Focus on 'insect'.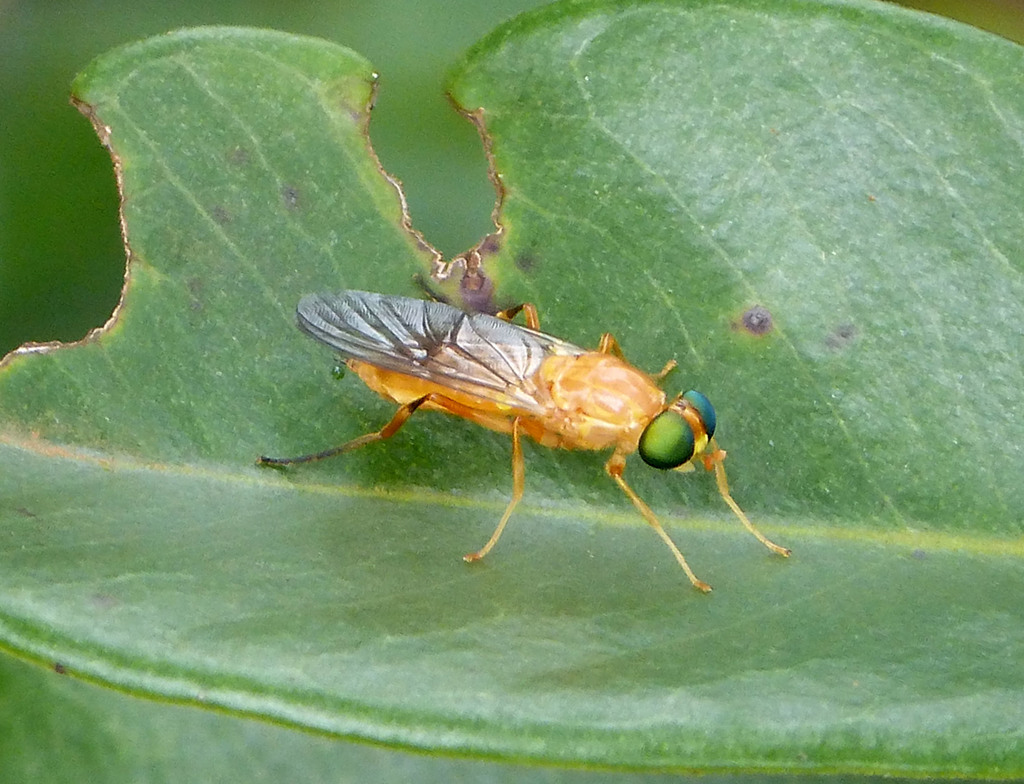
Focused at detection(255, 278, 788, 592).
